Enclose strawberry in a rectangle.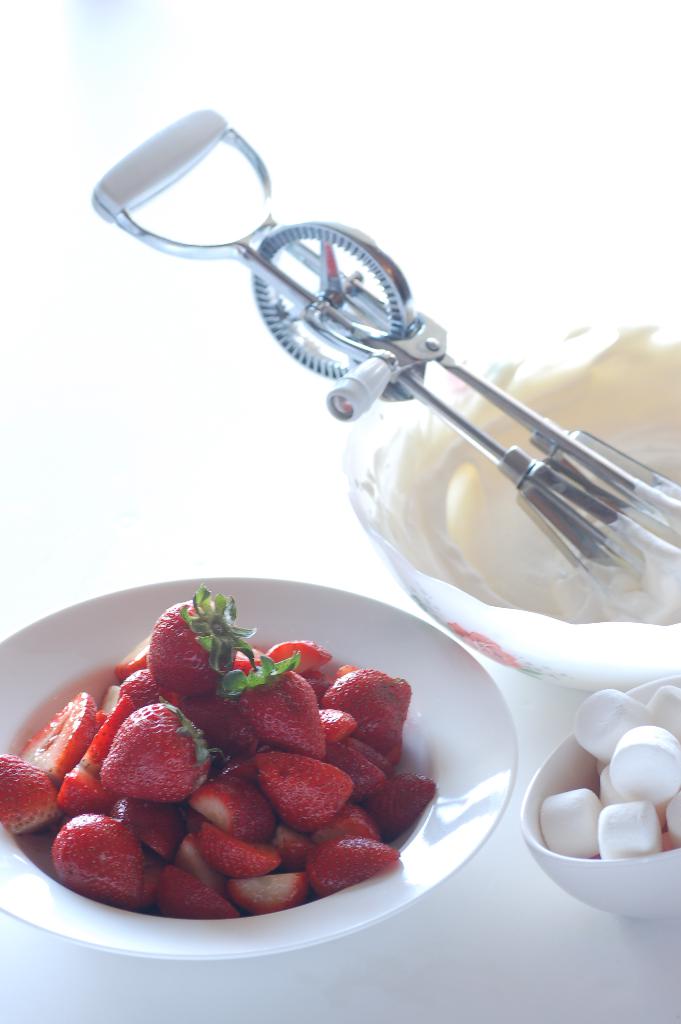
(left=43, top=811, right=164, bottom=905).
